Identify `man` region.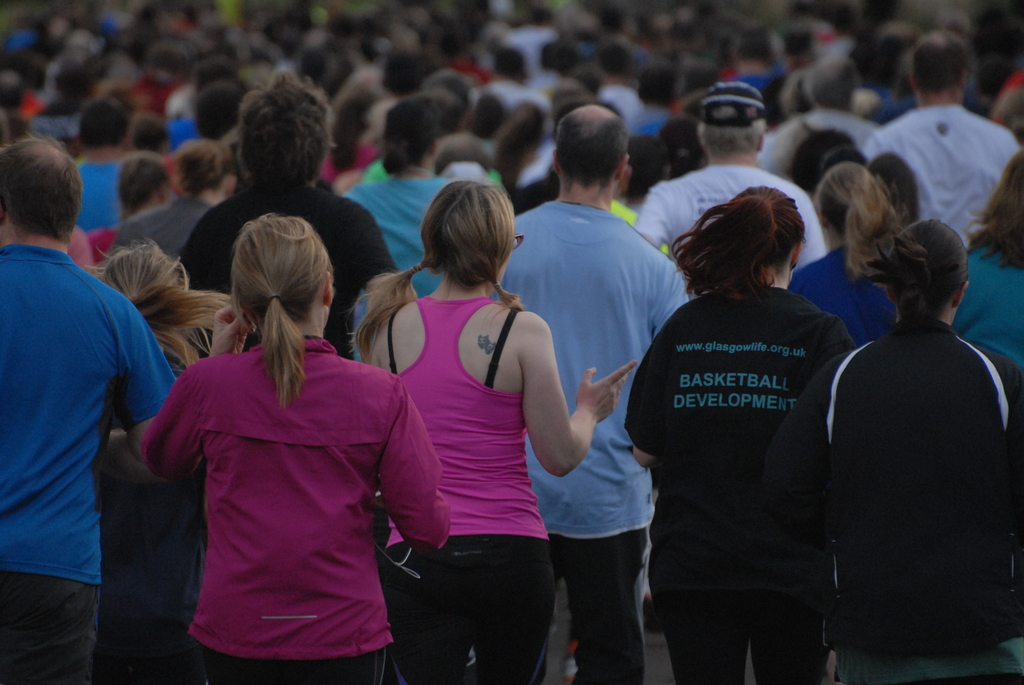
Region: <bbox>12, 138, 185, 684</bbox>.
